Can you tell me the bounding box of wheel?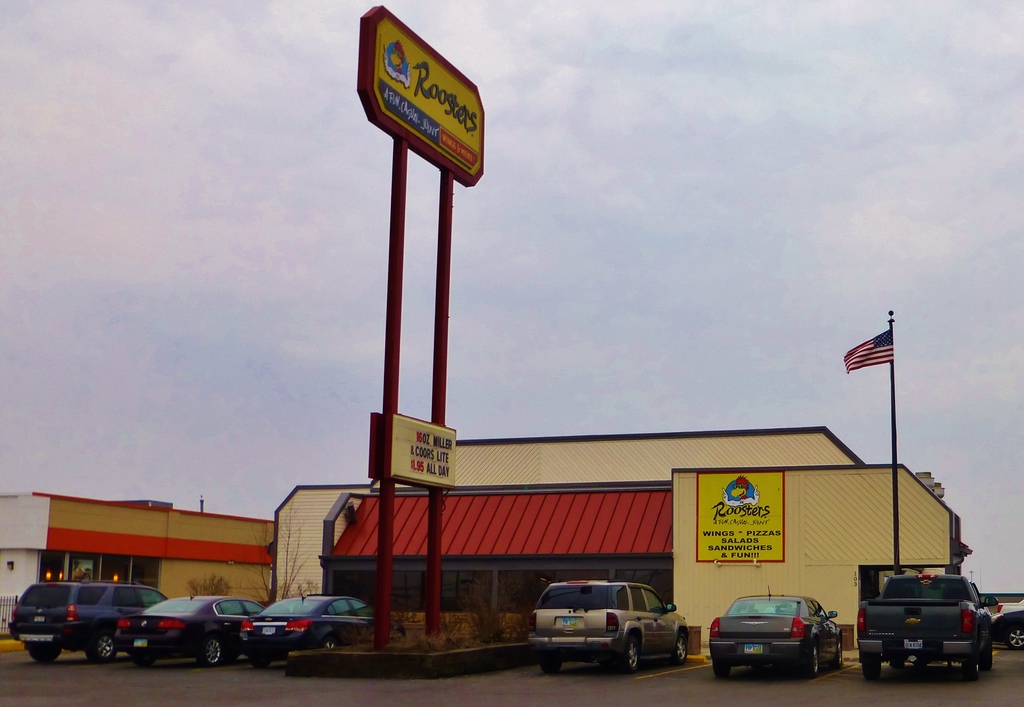
box=[196, 639, 221, 668].
